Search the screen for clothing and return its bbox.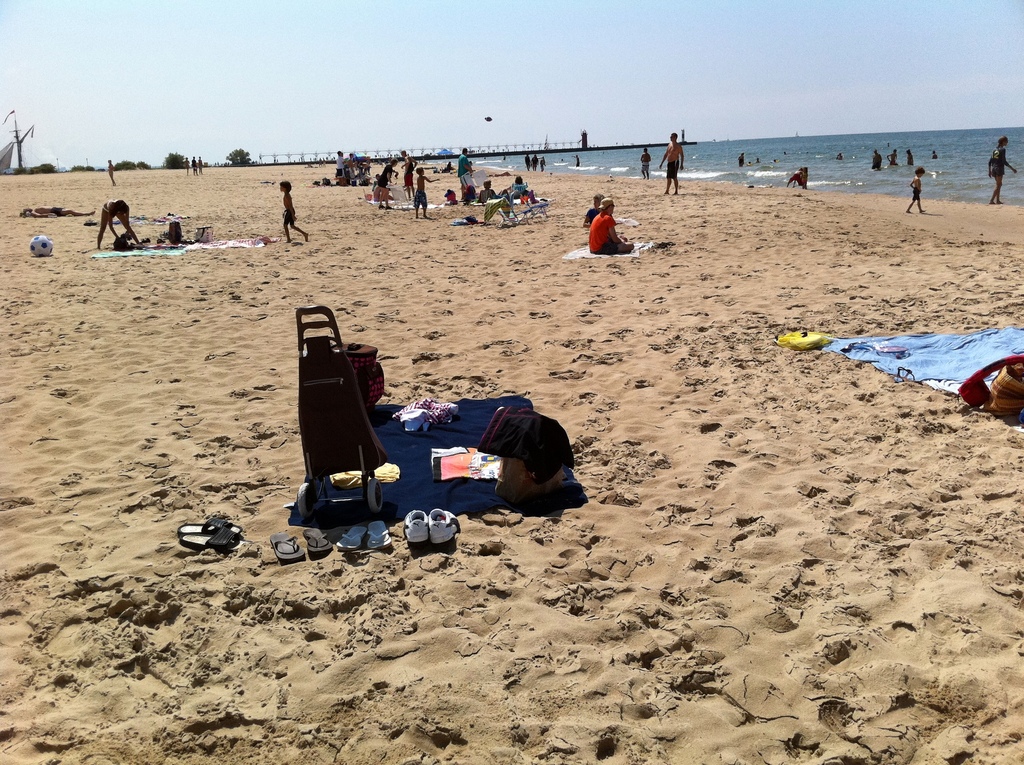
Found: {"left": 191, "top": 160, "right": 198, "bottom": 172}.
